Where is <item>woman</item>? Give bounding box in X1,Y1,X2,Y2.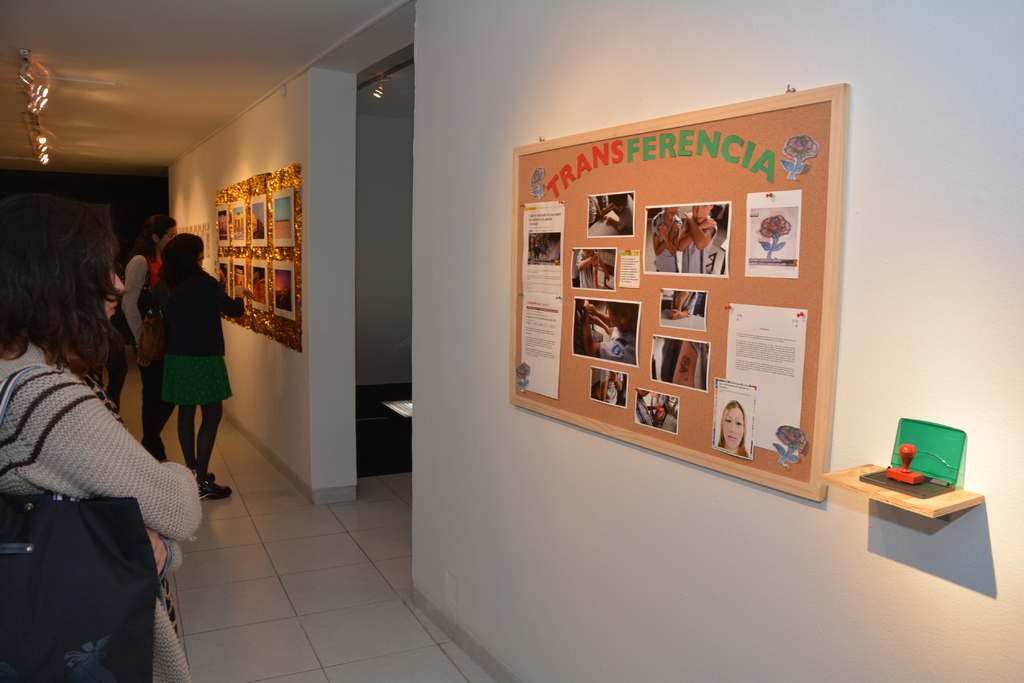
152,230,257,497.
